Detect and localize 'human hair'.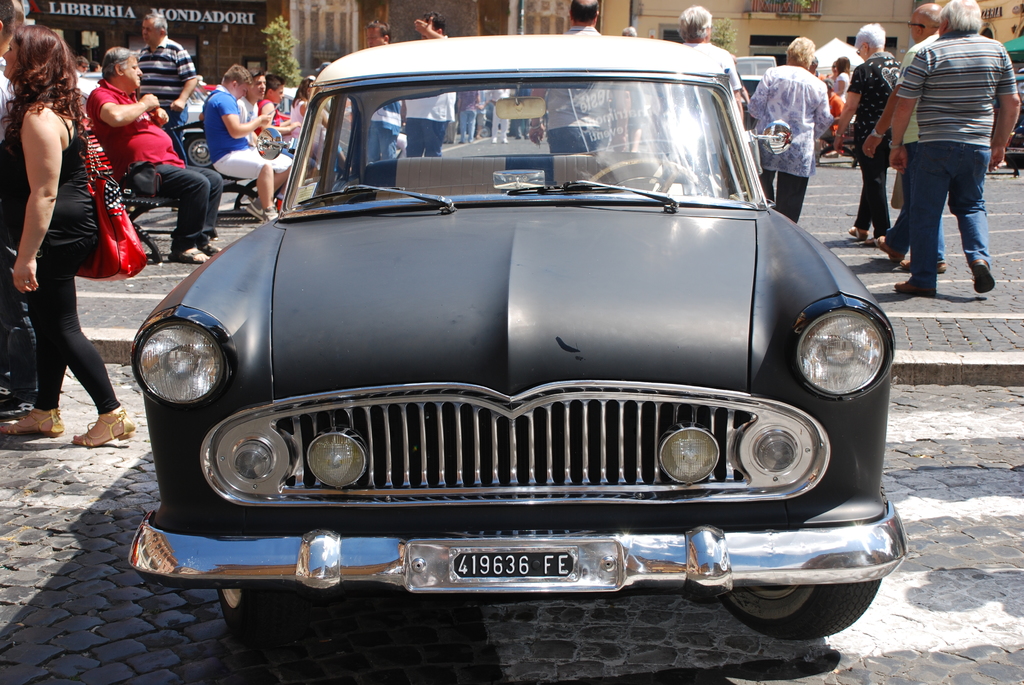
Localized at x1=75, y1=55, x2=90, y2=68.
